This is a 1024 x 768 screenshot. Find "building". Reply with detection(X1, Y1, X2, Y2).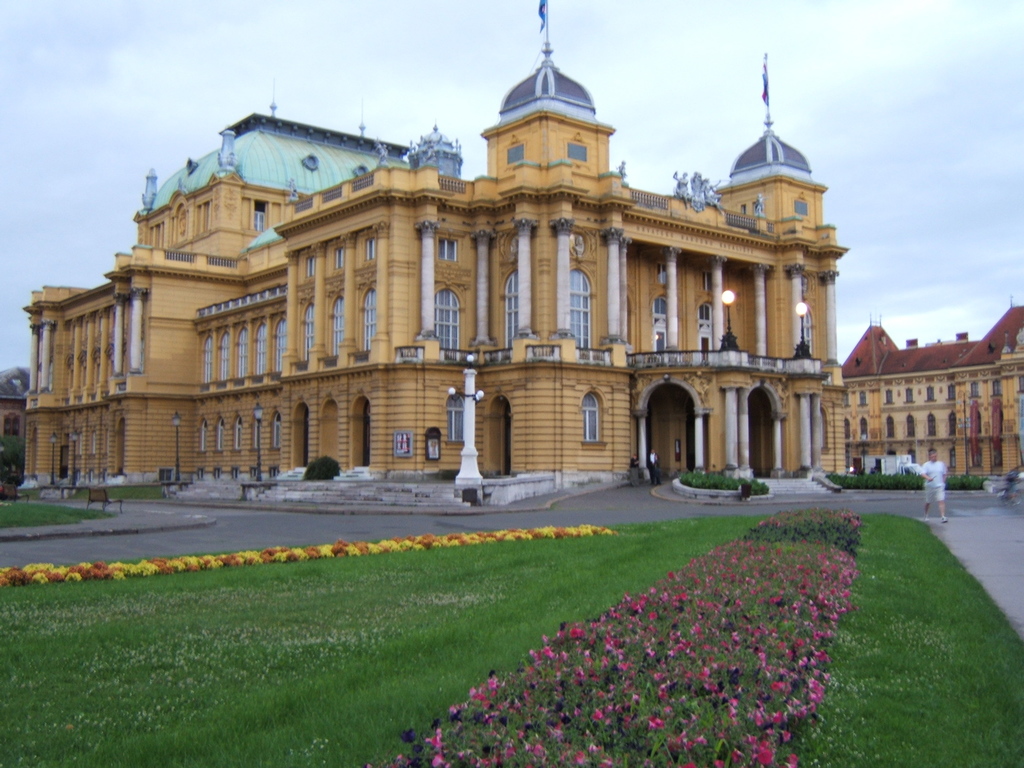
detection(843, 309, 1023, 483).
